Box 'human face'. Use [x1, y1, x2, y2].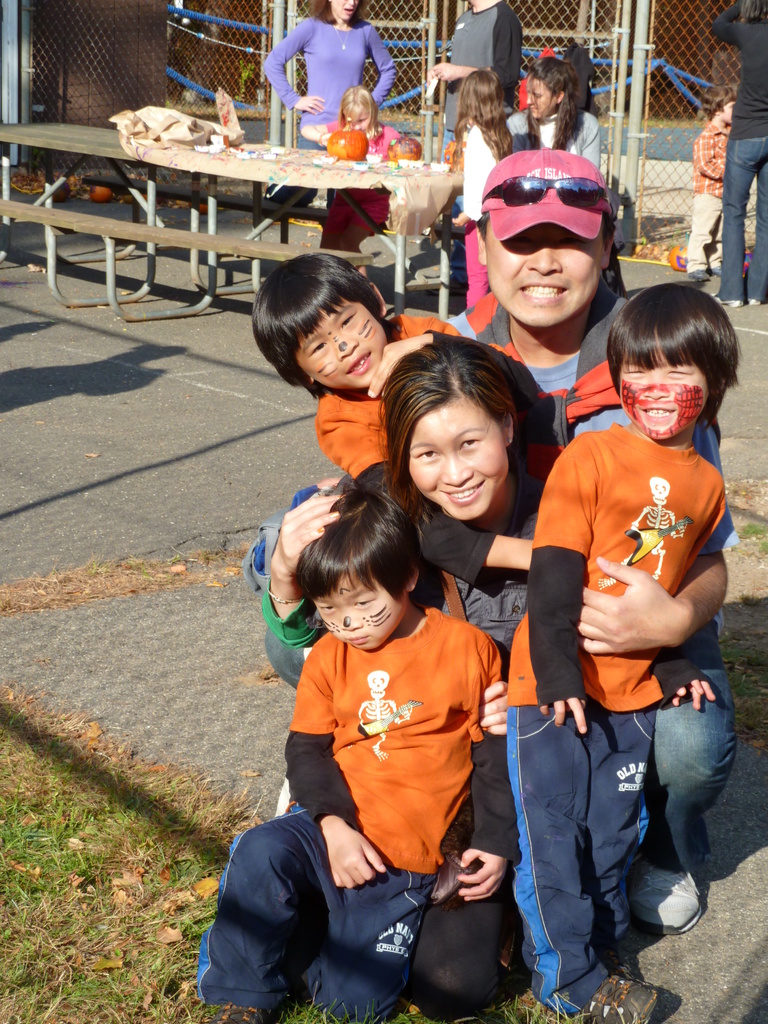
[527, 78, 556, 120].
